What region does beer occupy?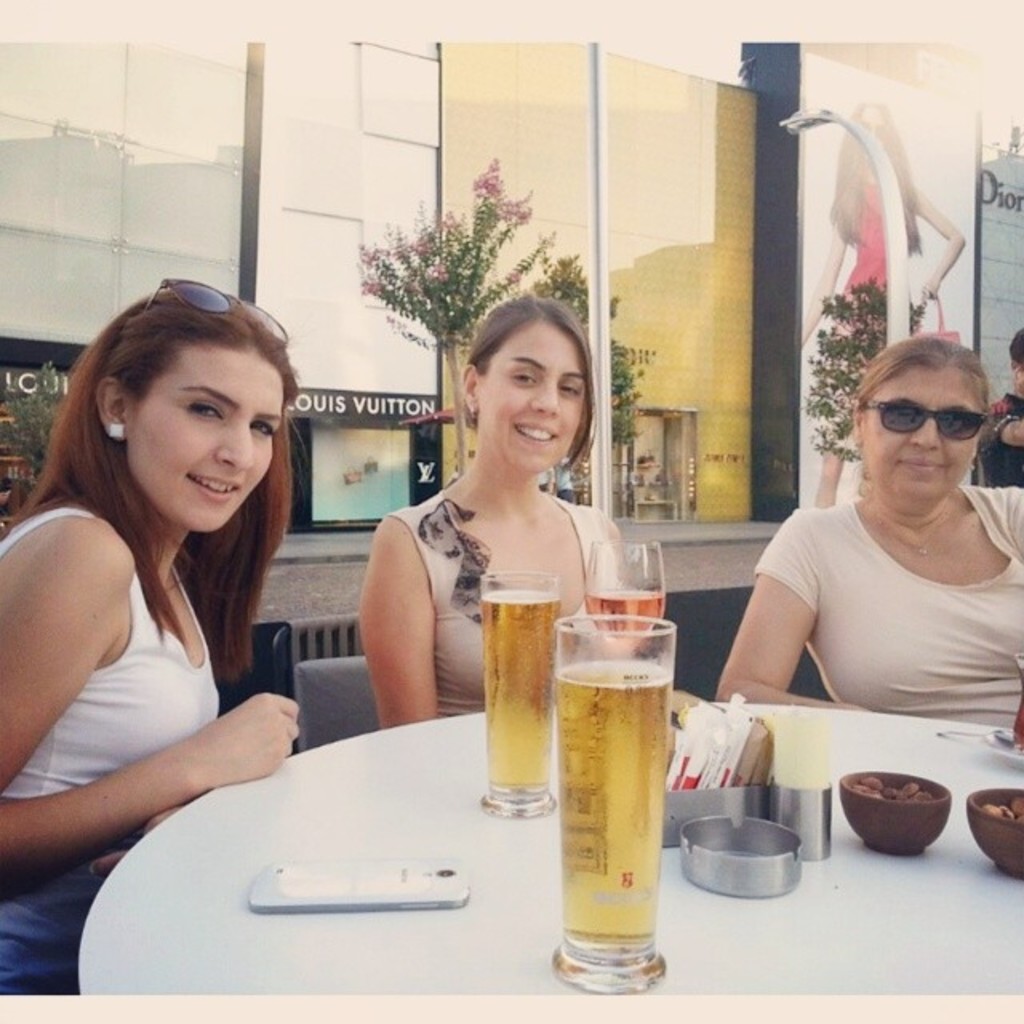
x1=557, y1=654, x2=670, y2=970.
